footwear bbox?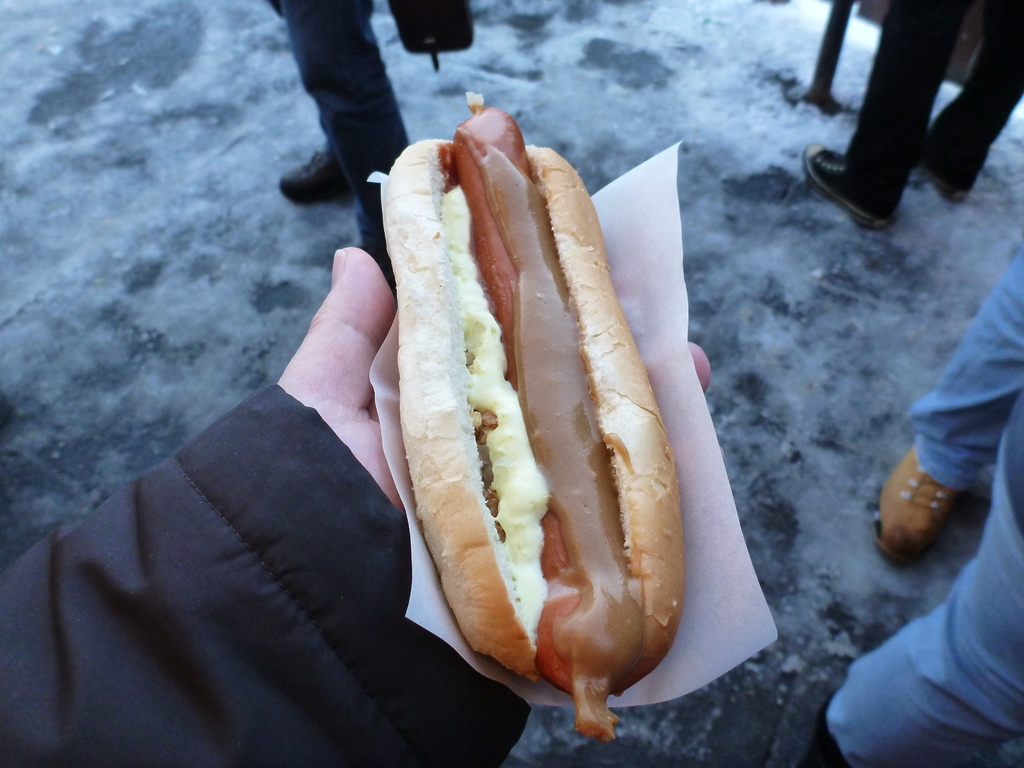
805:147:893:229
